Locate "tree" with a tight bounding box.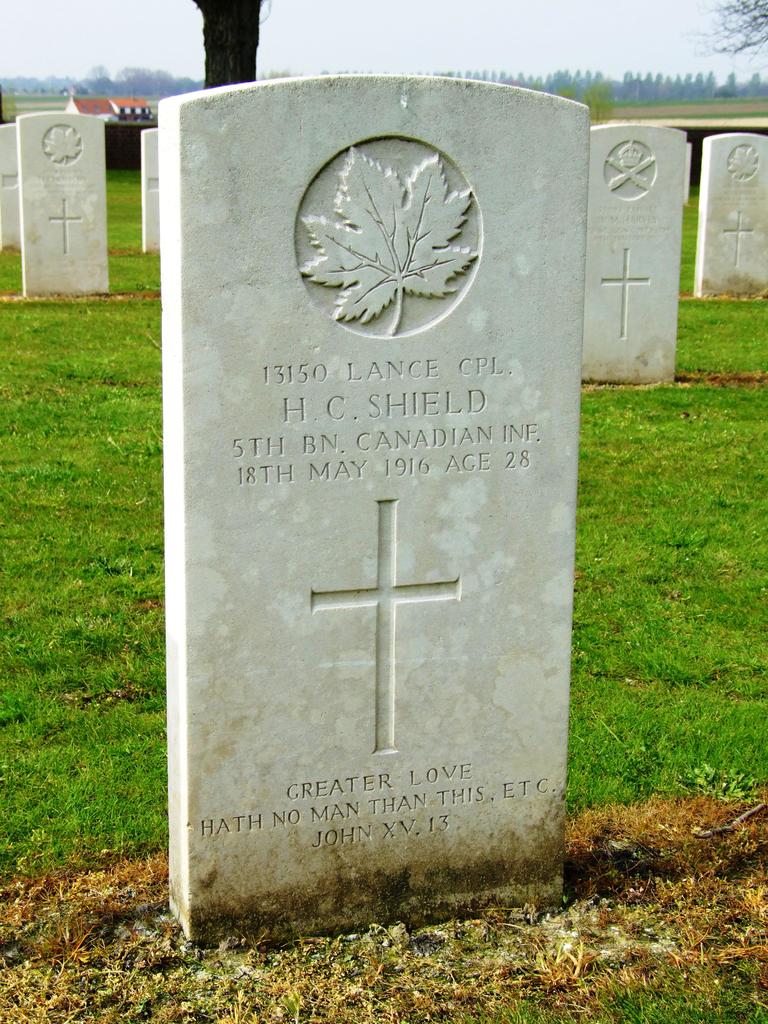
705 69 716 101.
